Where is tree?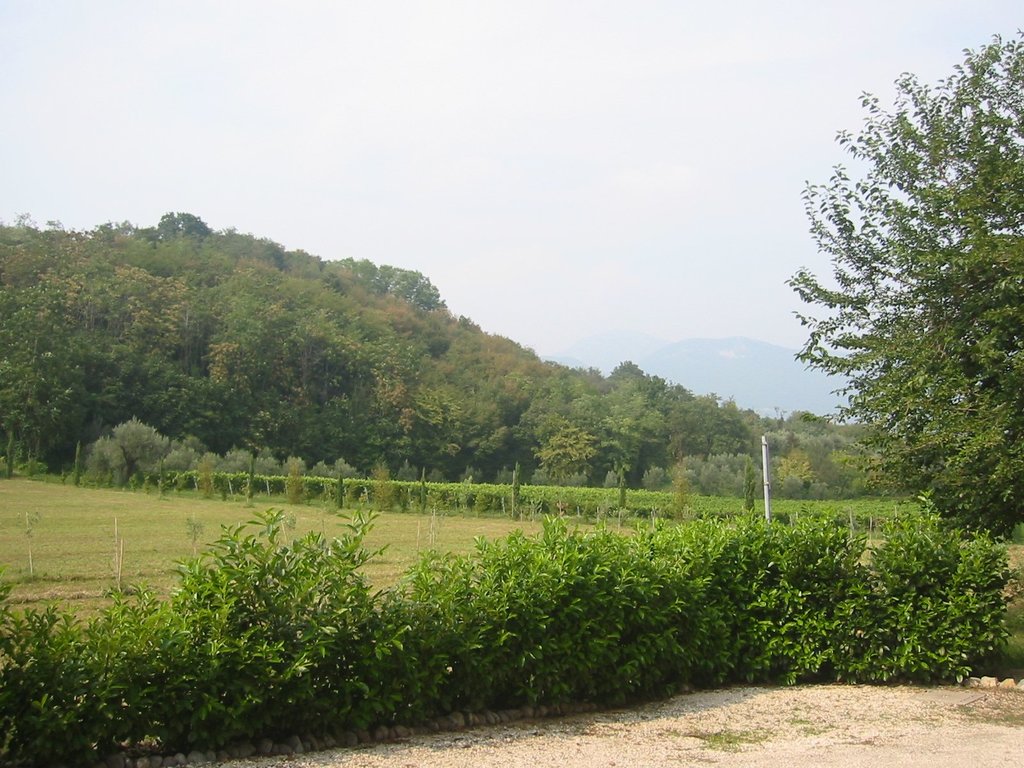
88 415 170 490.
